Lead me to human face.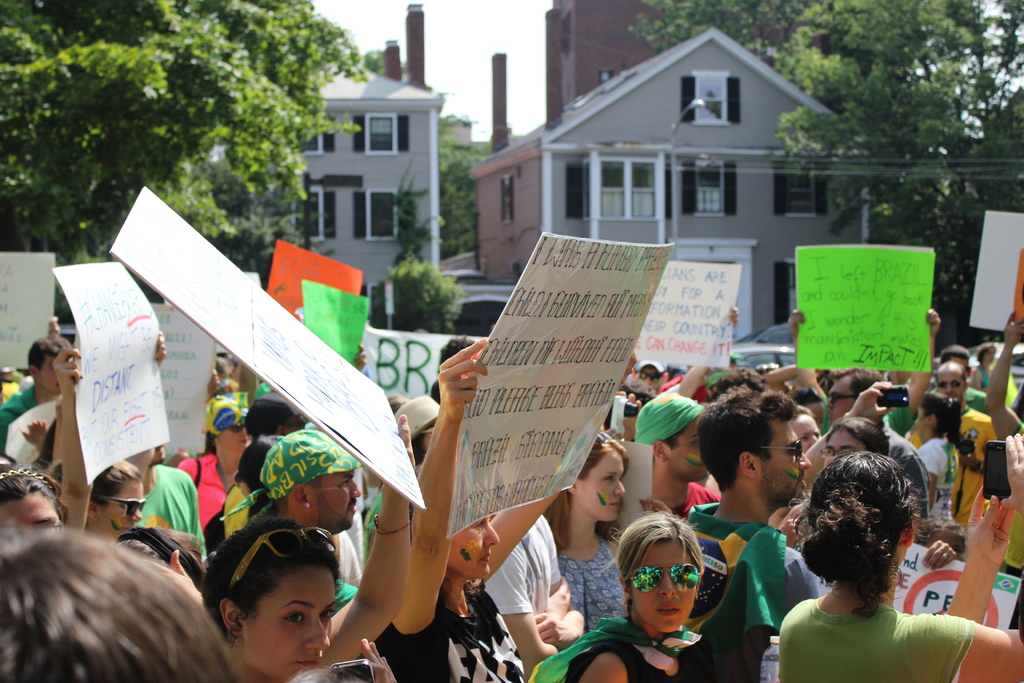
Lead to (x1=668, y1=422, x2=707, y2=477).
